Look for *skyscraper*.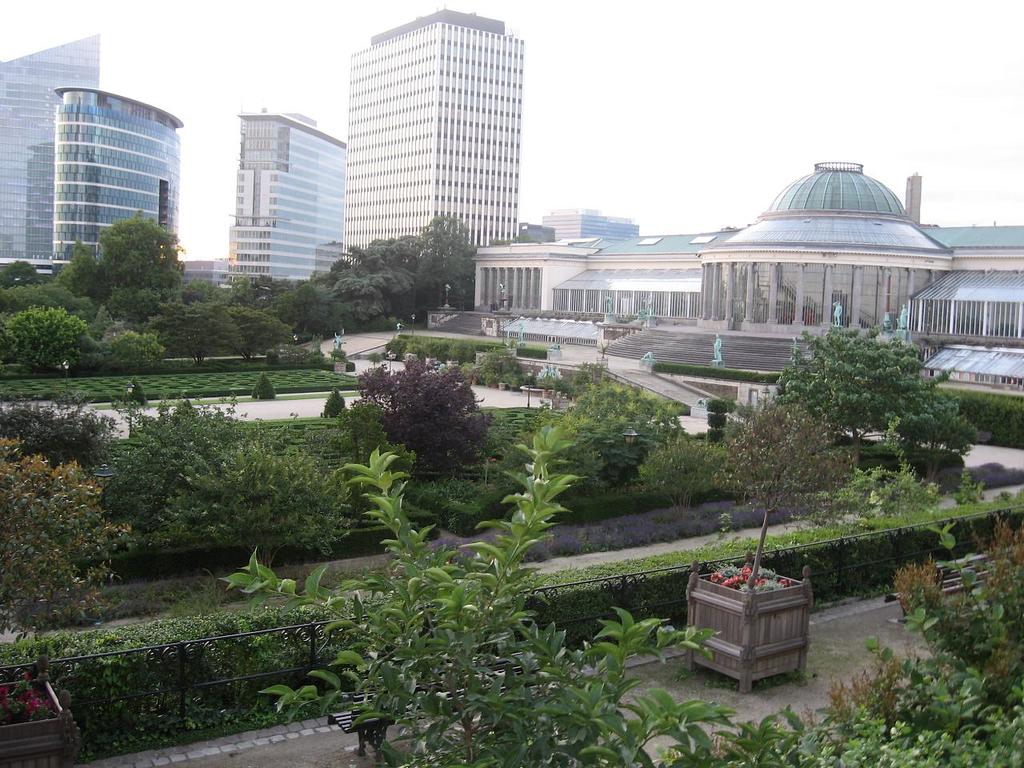
Found: locate(53, 86, 181, 270).
